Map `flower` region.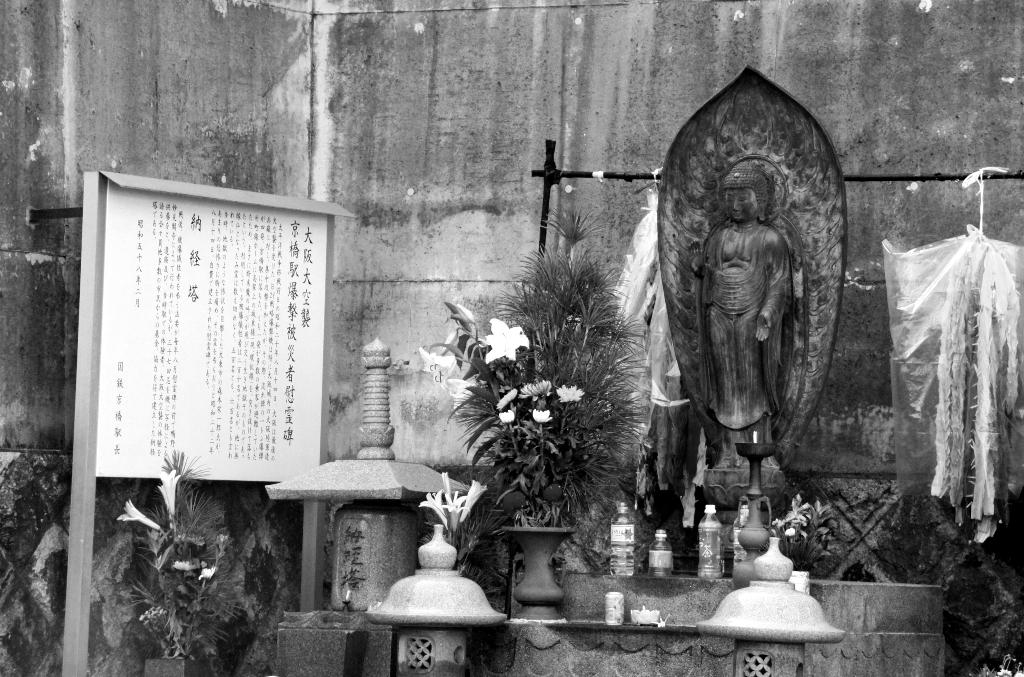
Mapped to (441, 468, 466, 525).
